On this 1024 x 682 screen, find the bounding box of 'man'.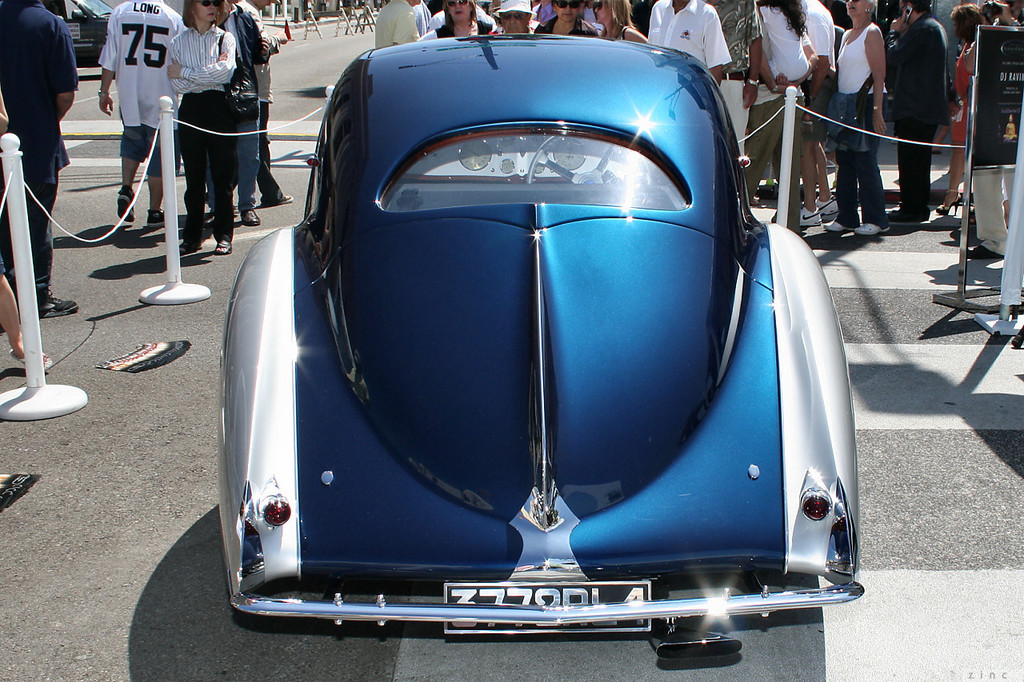
Bounding box: Rect(886, 0, 952, 221).
